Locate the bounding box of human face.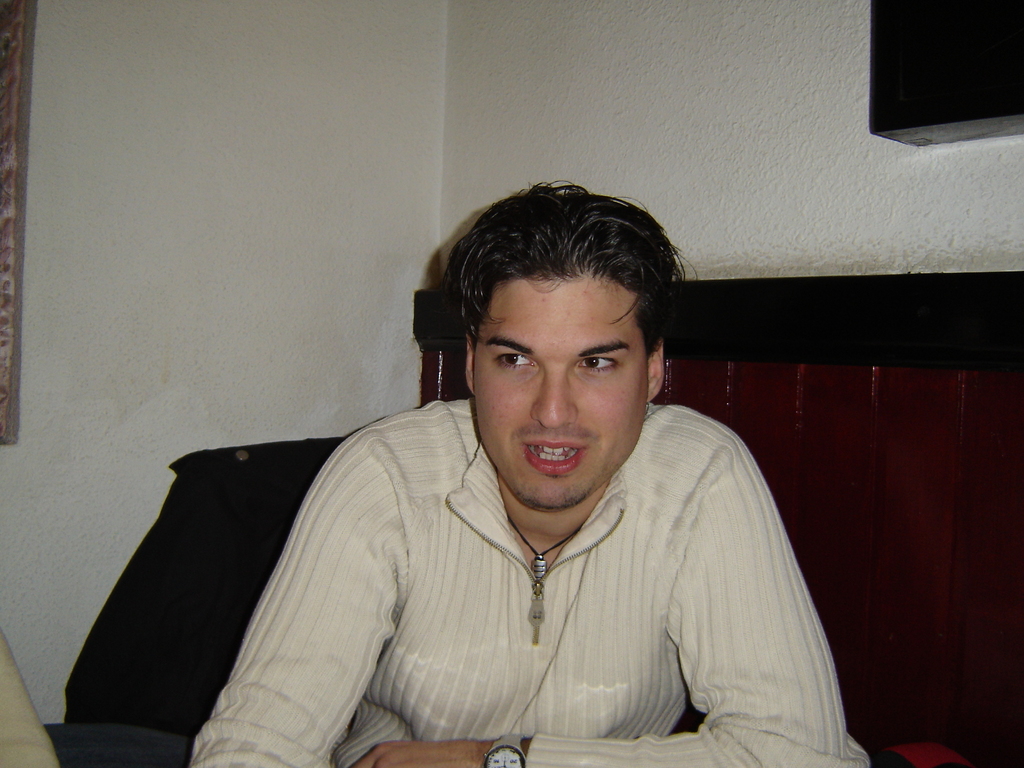
Bounding box: (x1=472, y1=278, x2=648, y2=507).
